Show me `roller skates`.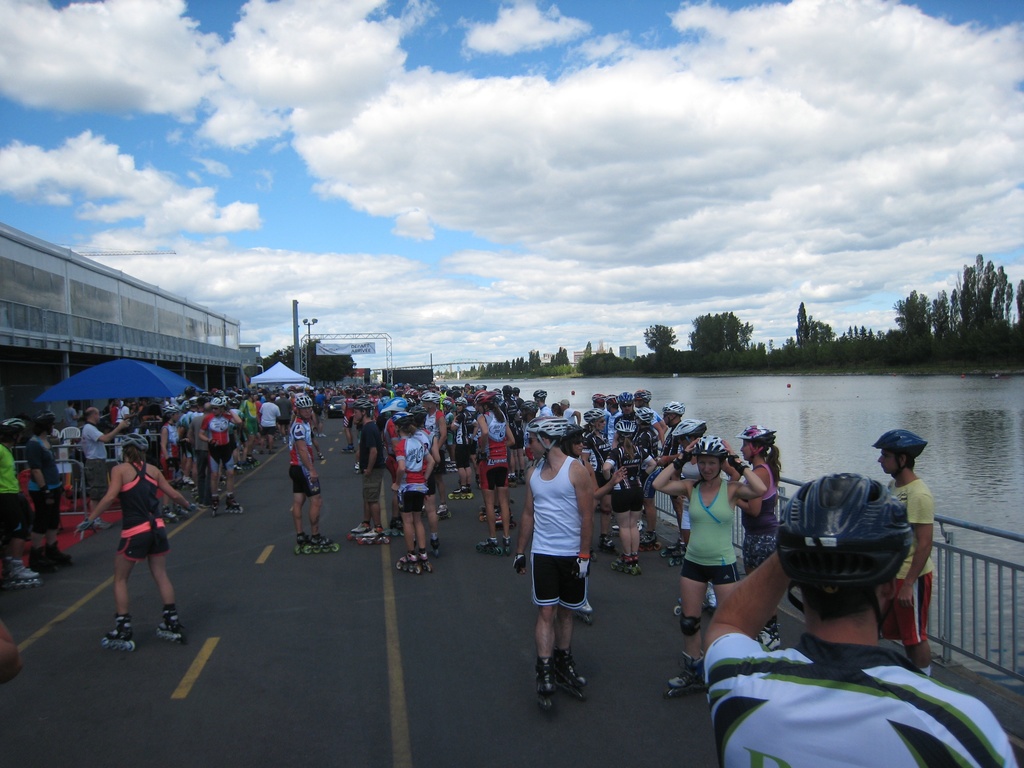
`roller skates` is here: bbox=(556, 649, 587, 701).
